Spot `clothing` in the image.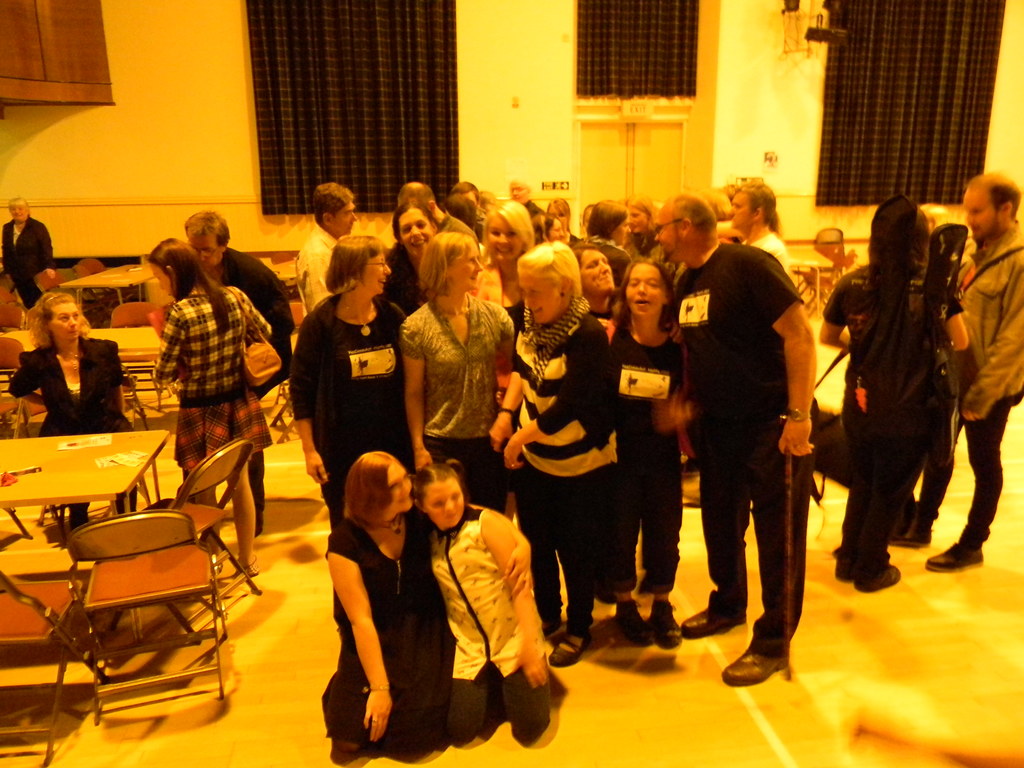
`clothing` found at bbox=[144, 282, 272, 470].
